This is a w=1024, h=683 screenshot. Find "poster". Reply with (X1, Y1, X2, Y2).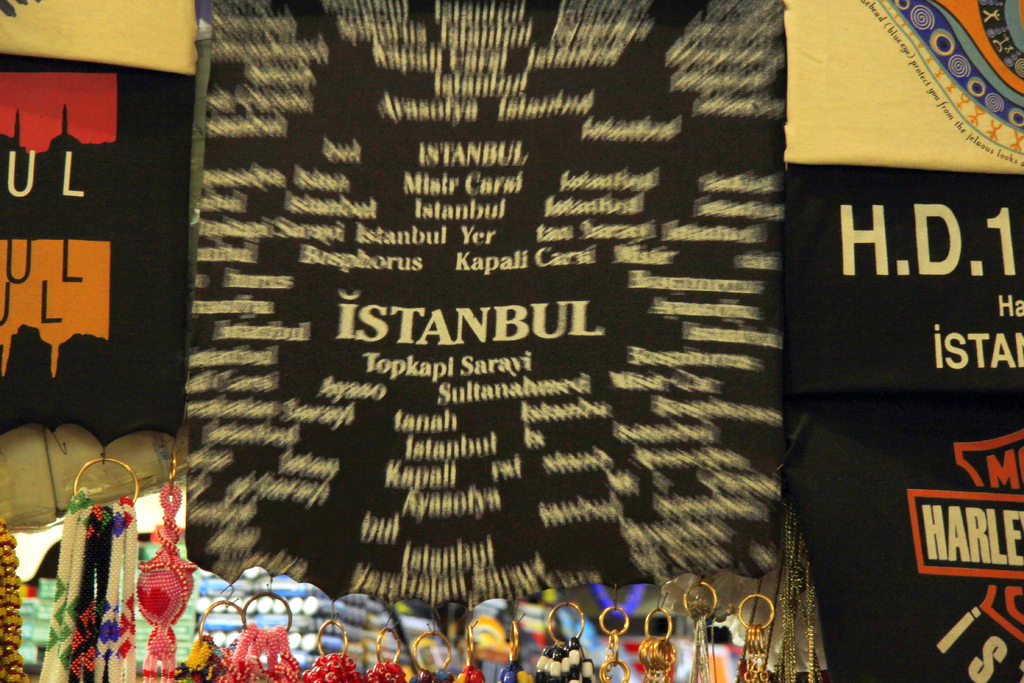
(778, 389, 1023, 682).
